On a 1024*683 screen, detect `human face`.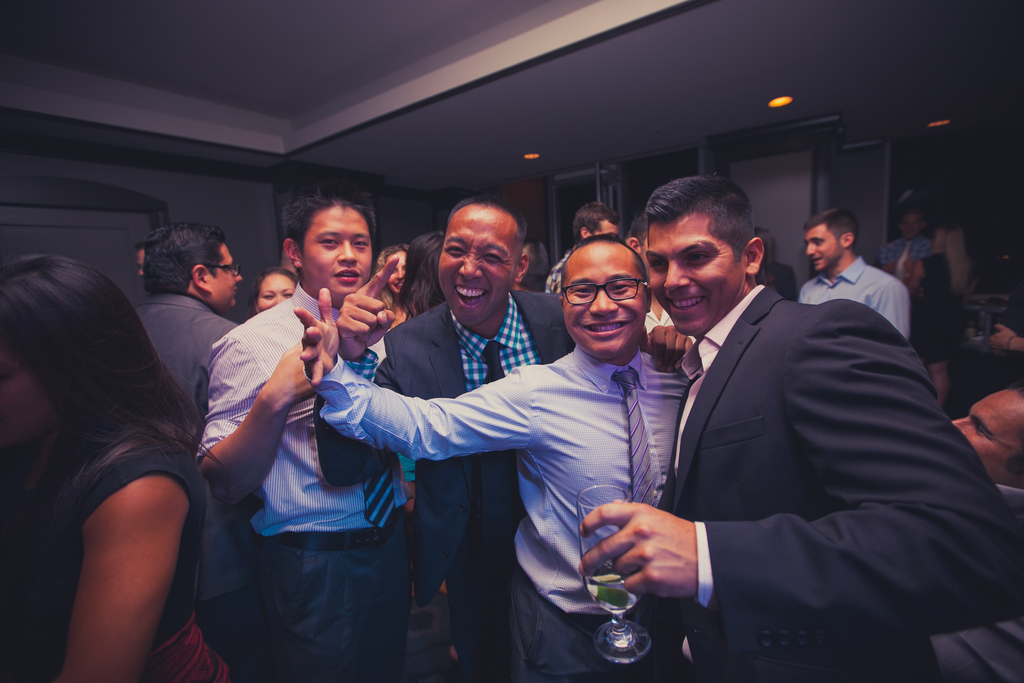
left=259, top=276, right=292, bottom=312.
